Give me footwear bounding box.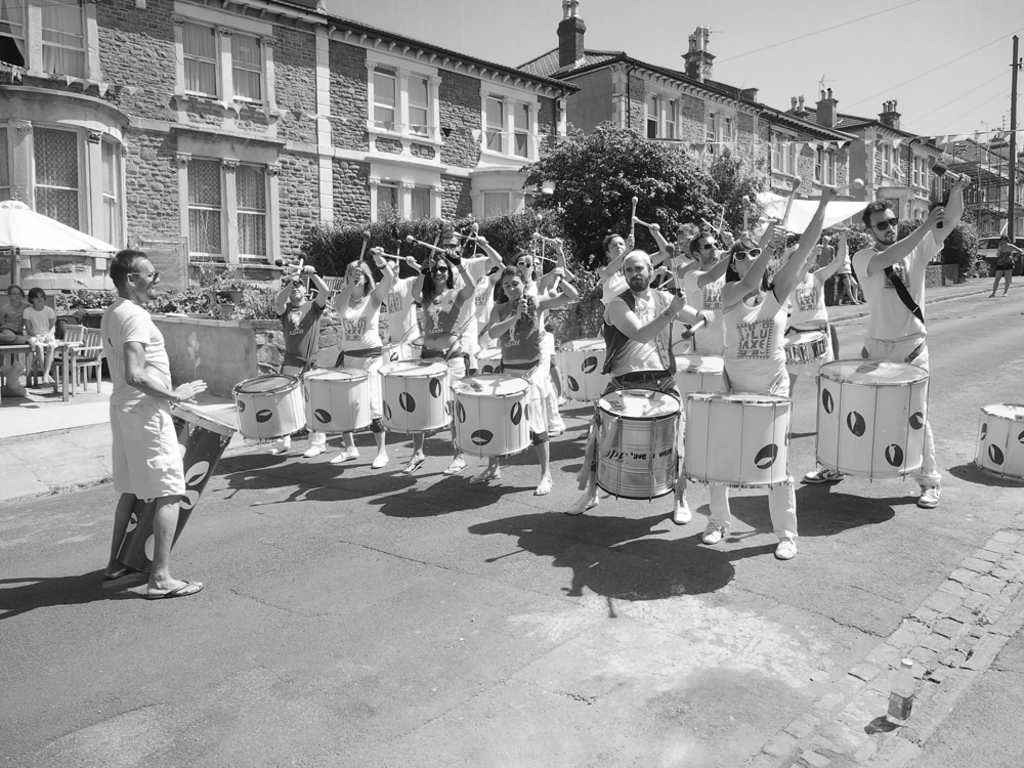
box=[451, 457, 464, 477].
